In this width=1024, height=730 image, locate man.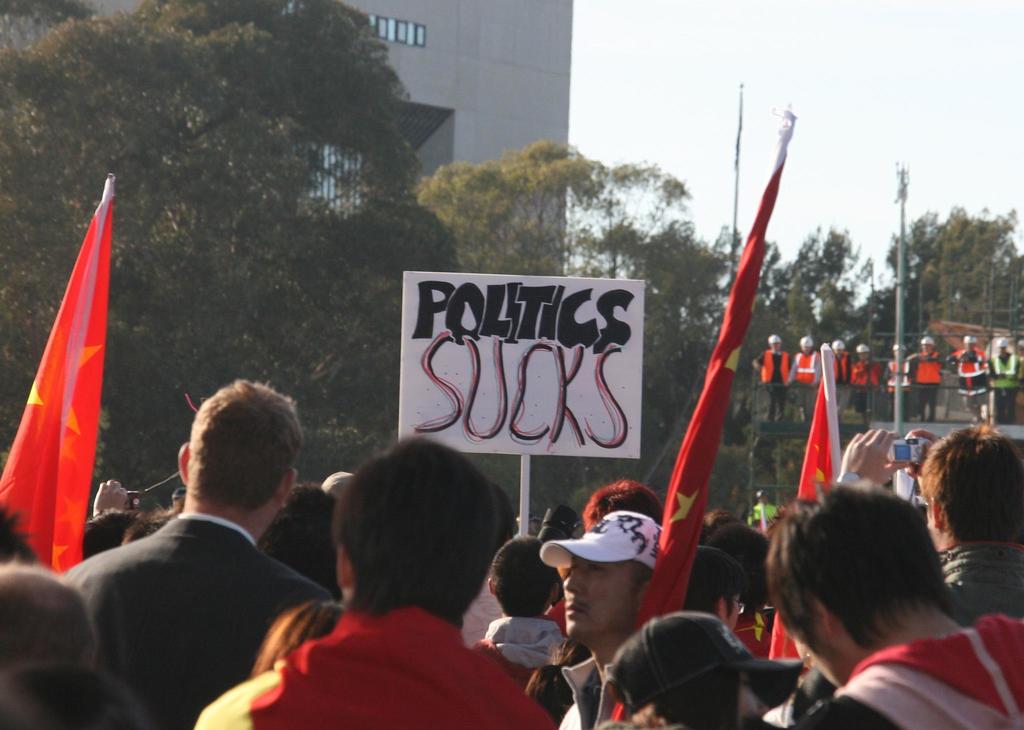
Bounding box: select_region(524, 508, 664, 729).
